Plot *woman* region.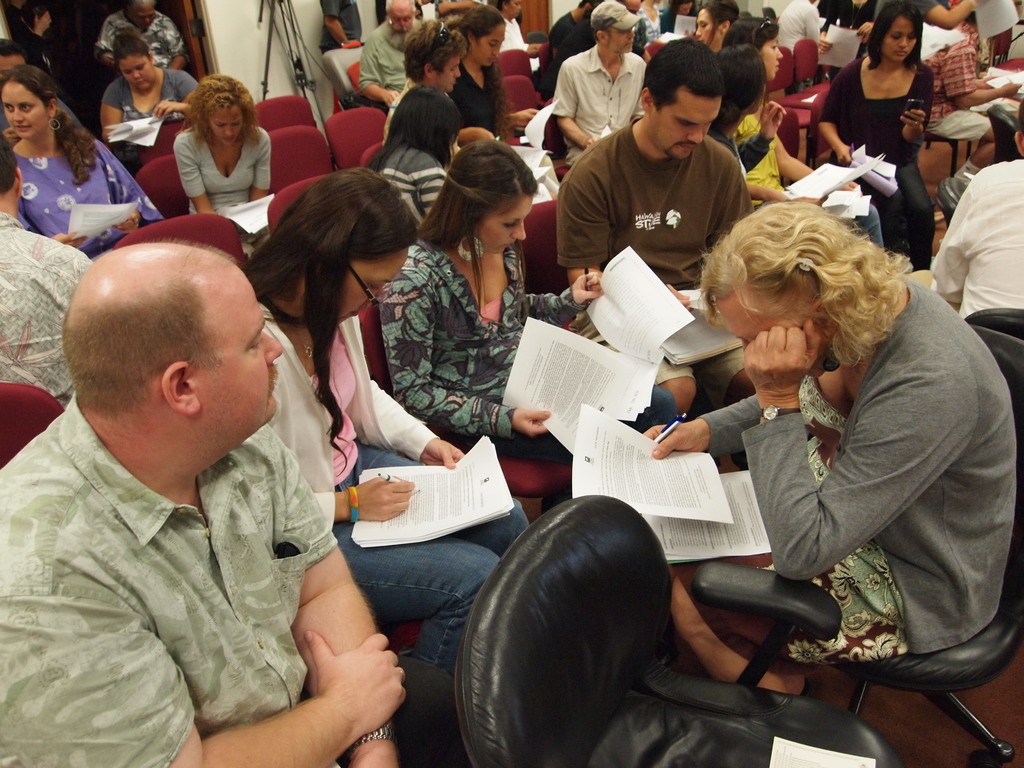
Plotted at 814, 0, 935, 269.
